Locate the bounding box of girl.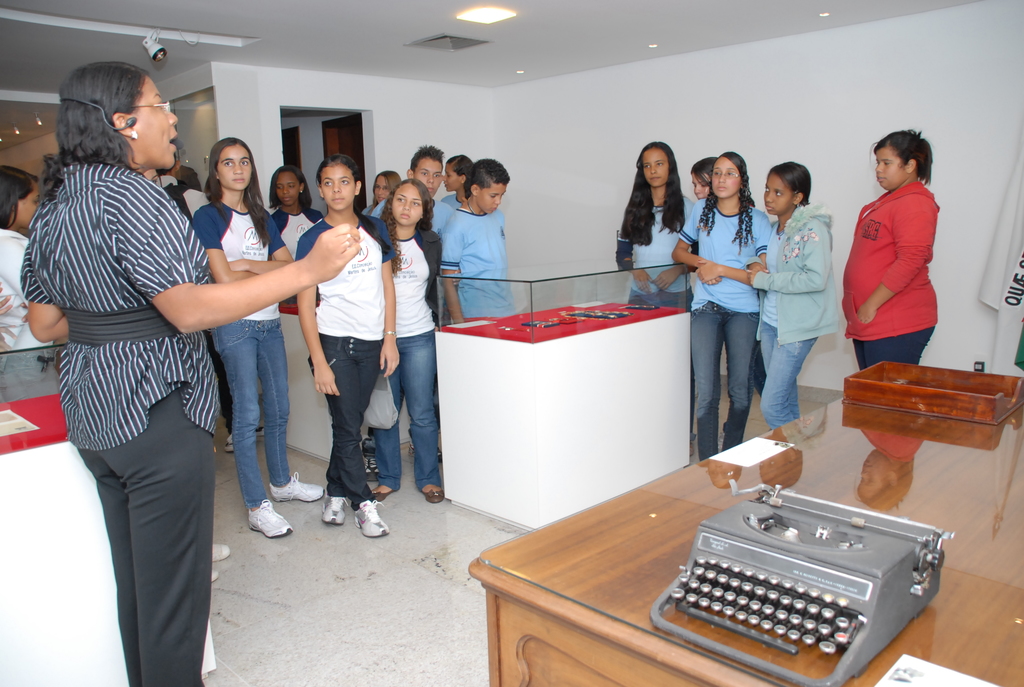
Bounding box: locate(192, 136, 323, 542).
